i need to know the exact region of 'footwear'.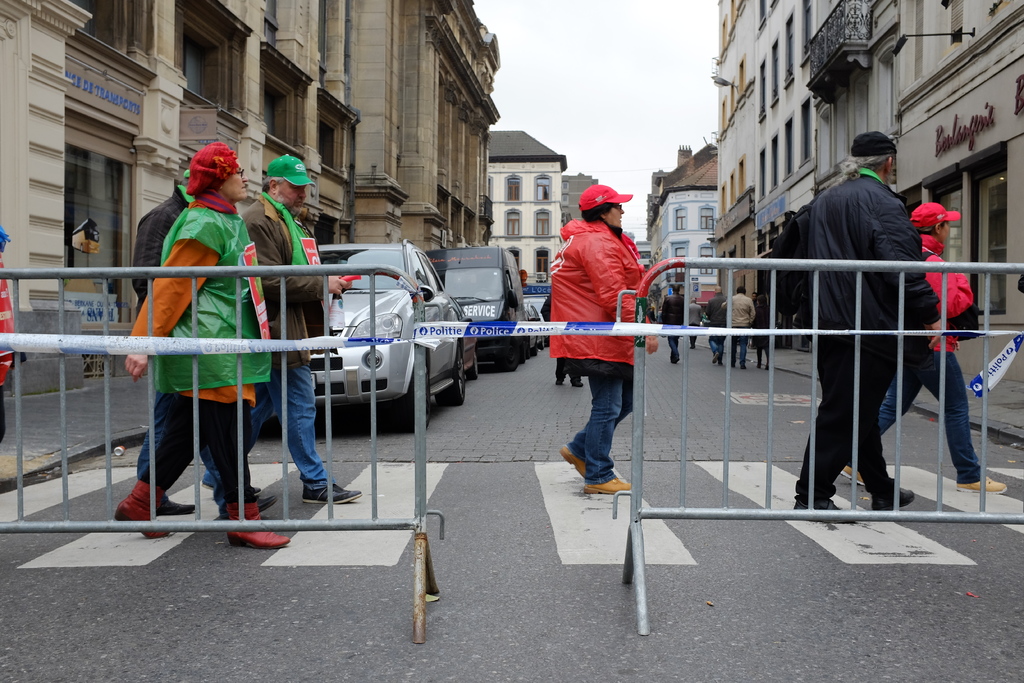
Region: (x1=155, y1=495, x2=193, y2=514).
